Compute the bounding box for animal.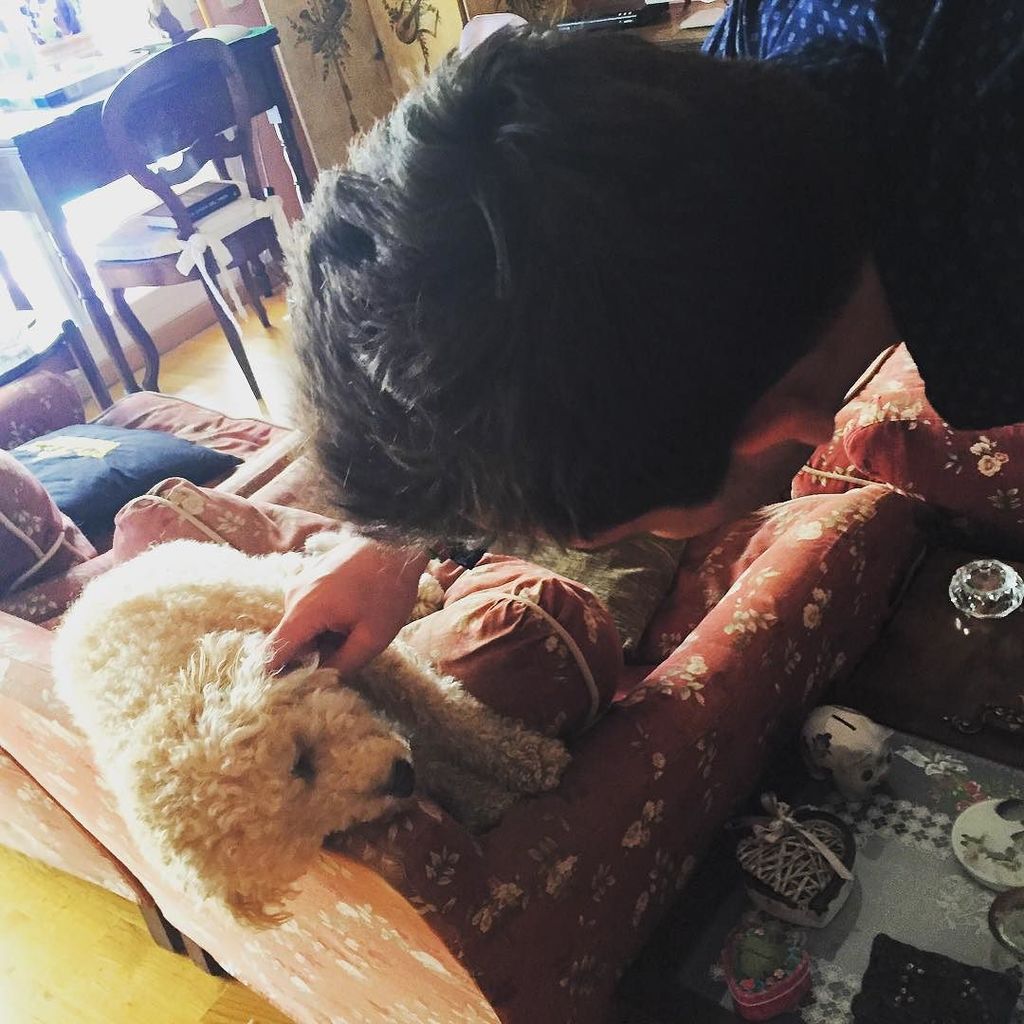
left=46, top=542, right=567, bottom=919.
